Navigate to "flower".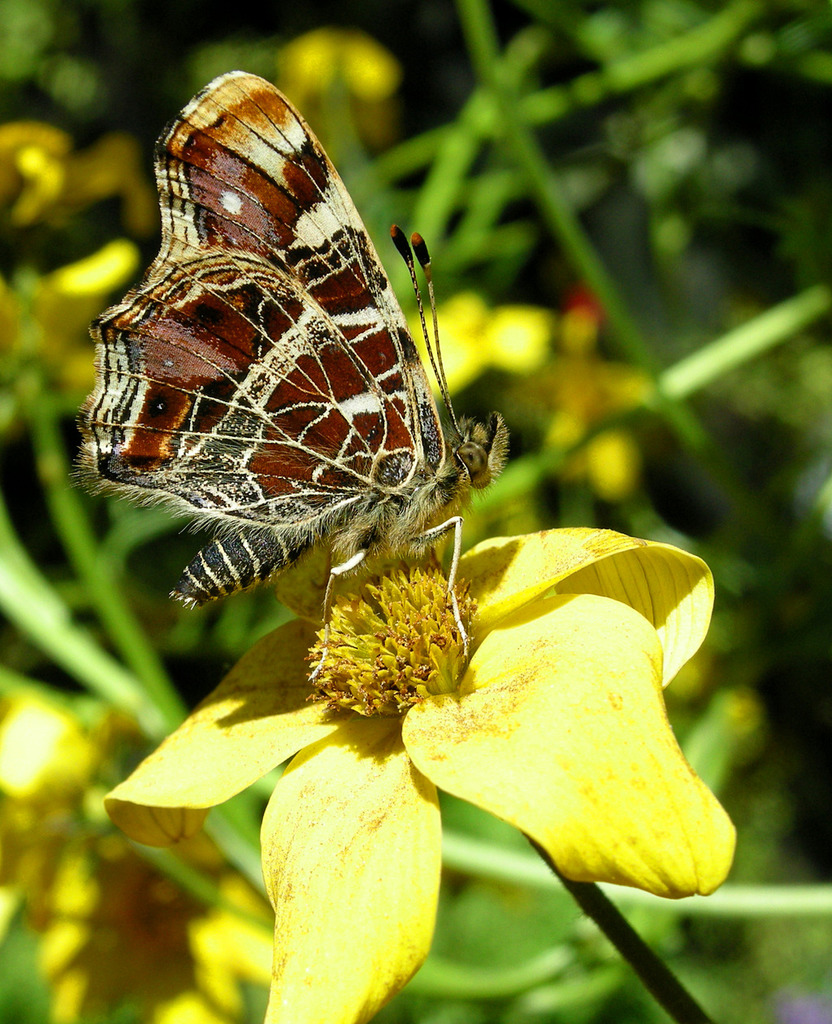
Navigation target: x1=0 y1=688 x2=275 y2=1015.
